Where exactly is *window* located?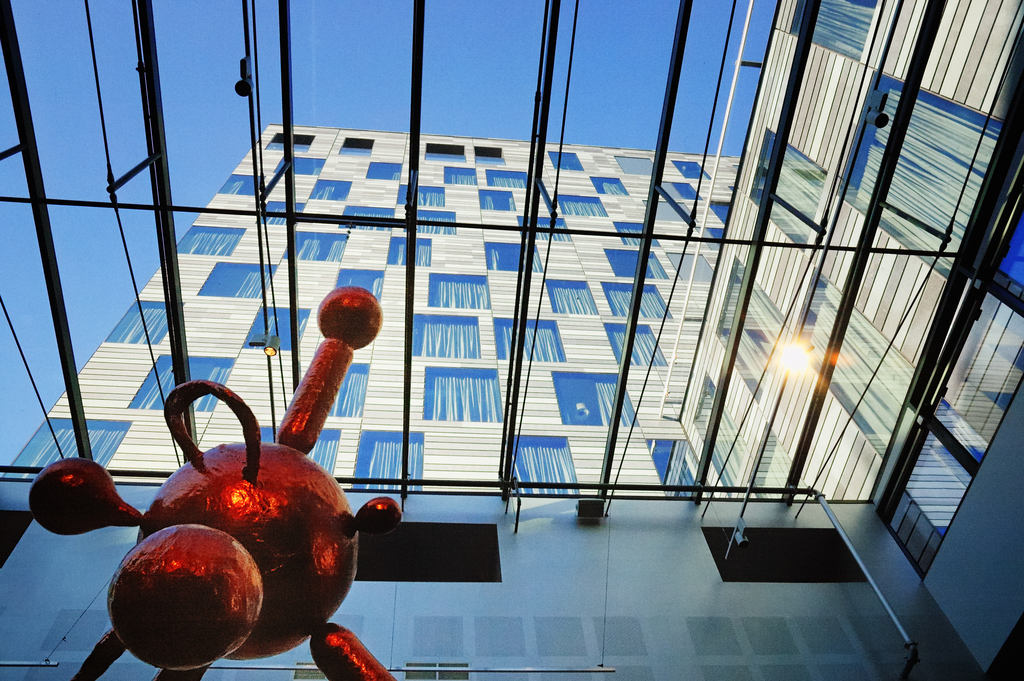
Its bounding box is detection(493, 313, 566, 368).
